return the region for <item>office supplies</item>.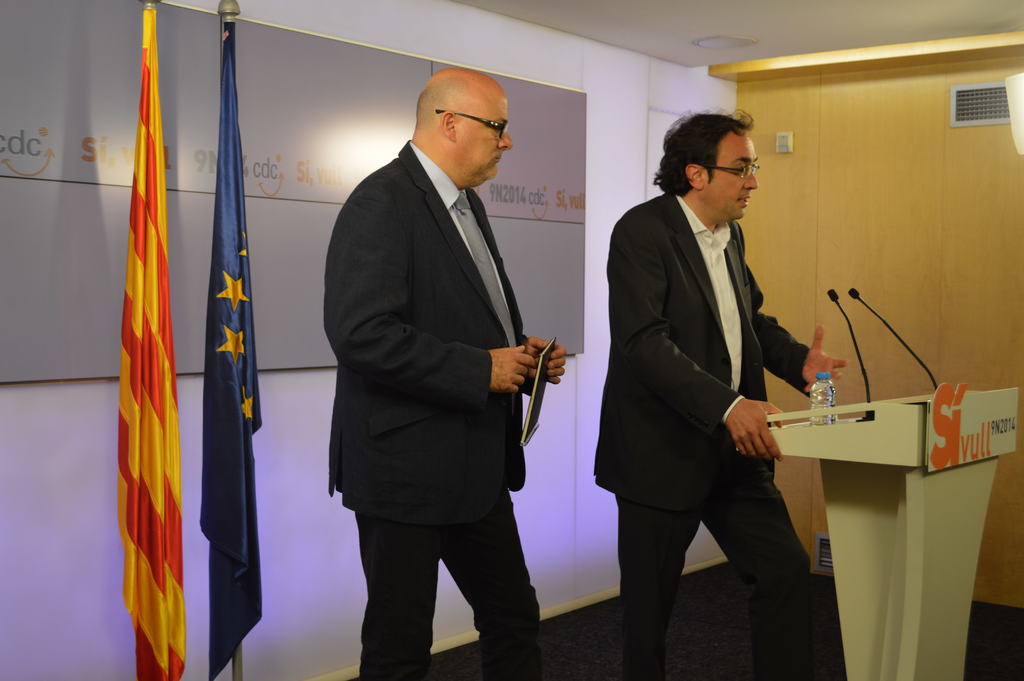
region(202, 3, 264, 680).
